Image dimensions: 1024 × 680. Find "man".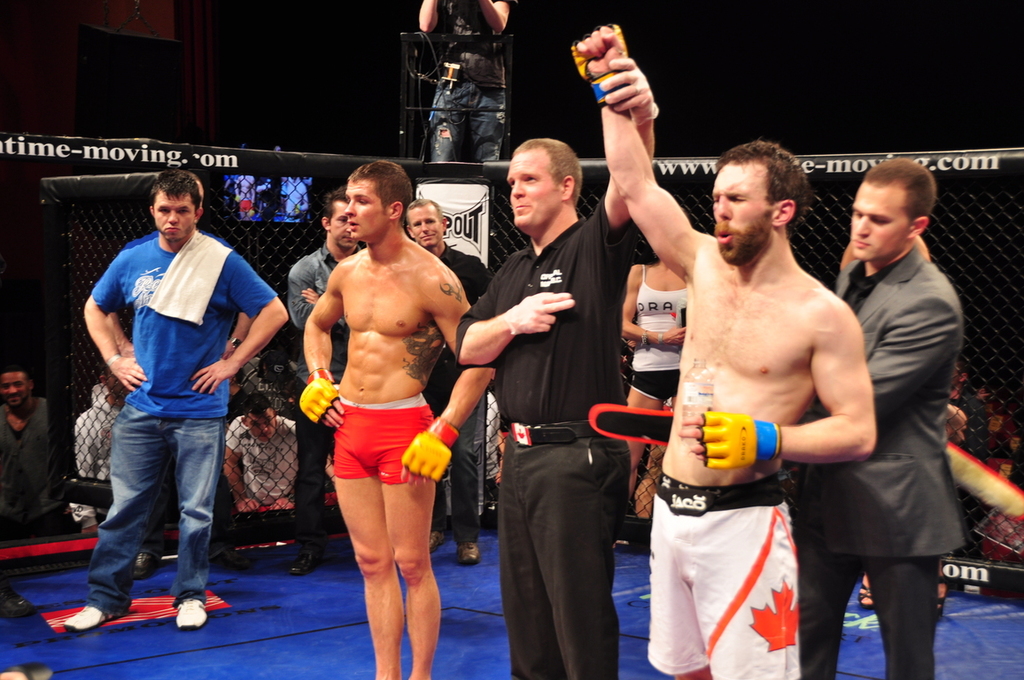
417,0,508,186.
